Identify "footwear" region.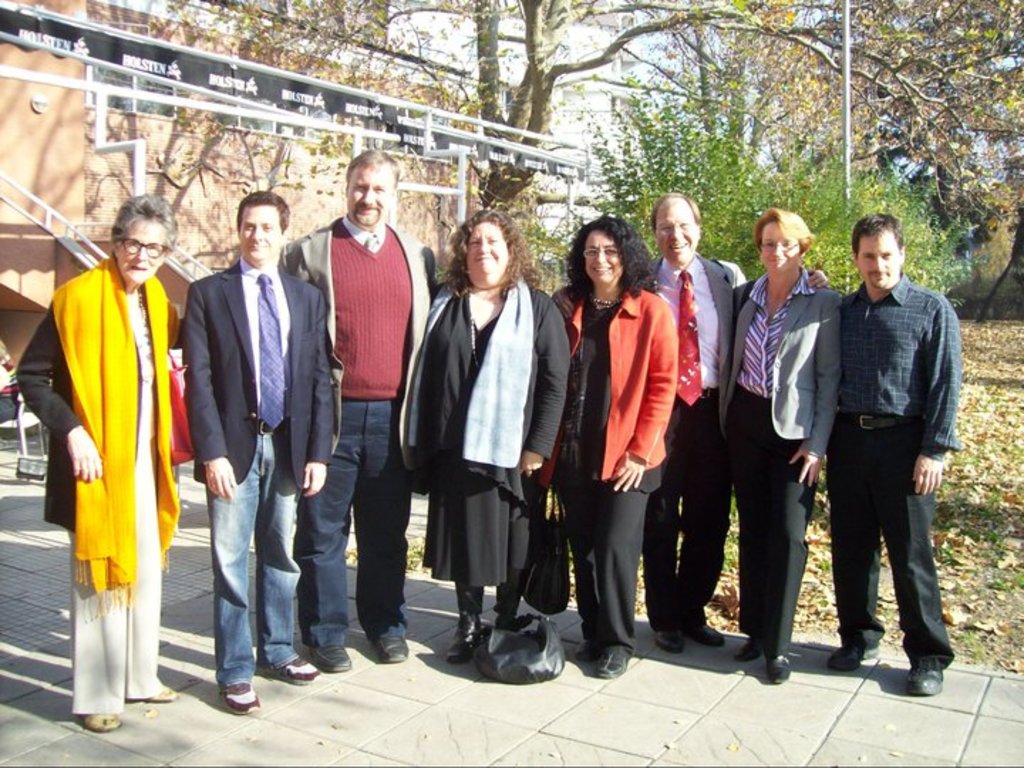
Region: bbox=[831, 649, 879, 671].
